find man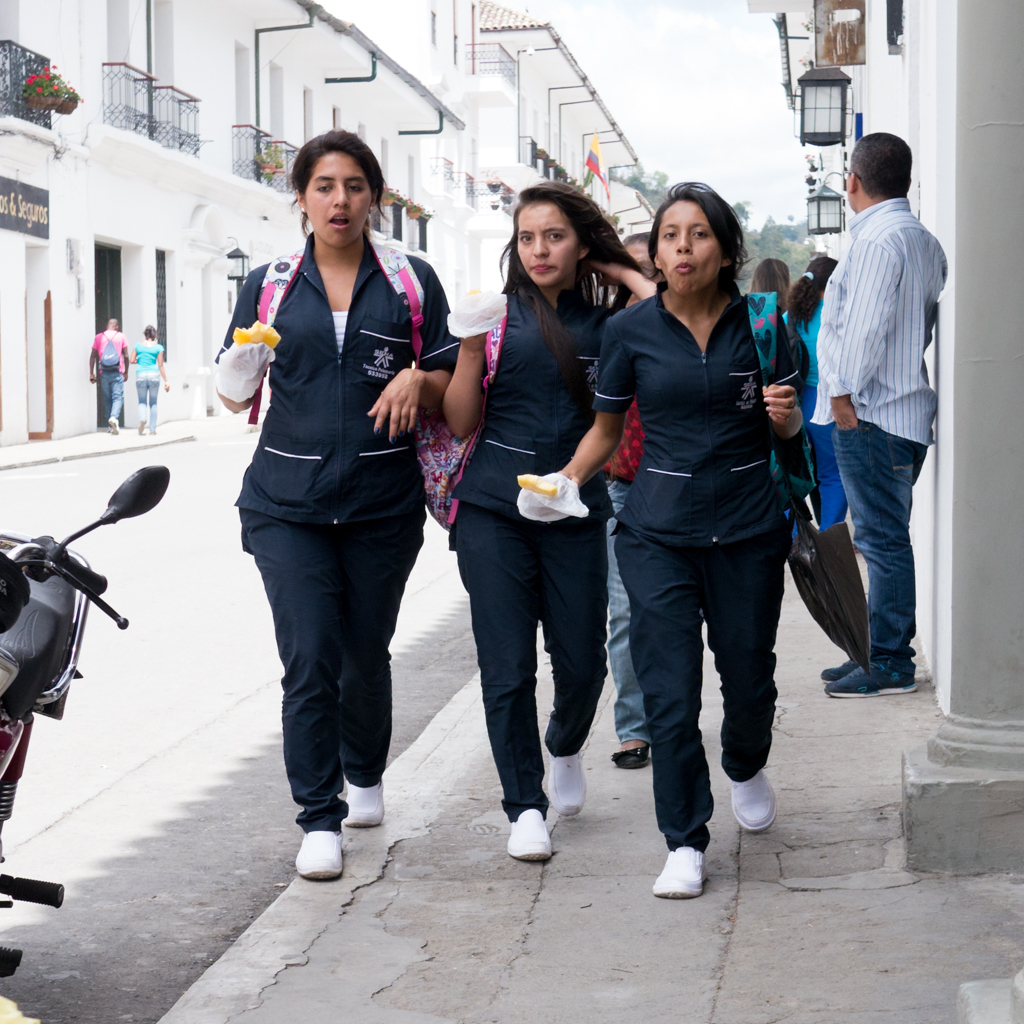
<box>808,129,946,704</box>
